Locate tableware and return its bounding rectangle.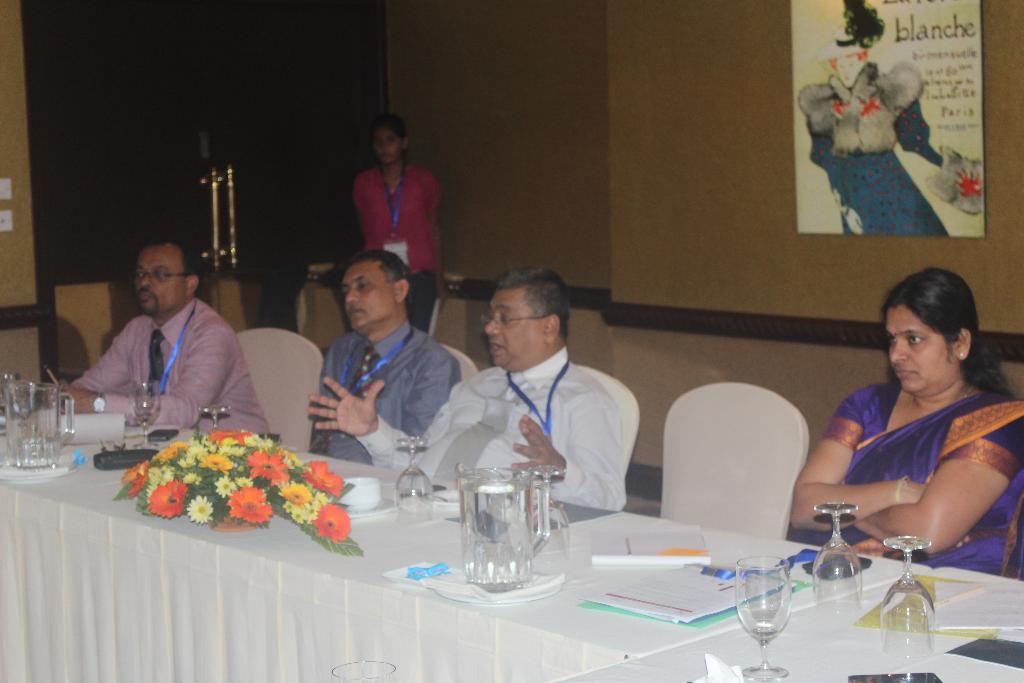
[left=428, top=485, right=461, bottom=505].
